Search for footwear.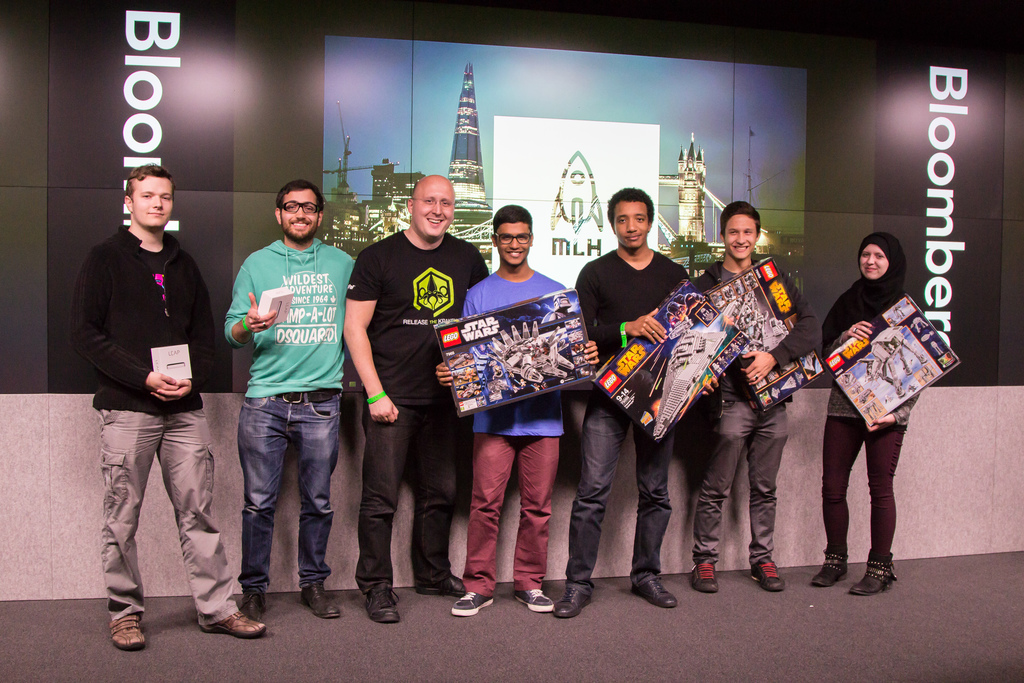
Found at [691,557,715,593].
